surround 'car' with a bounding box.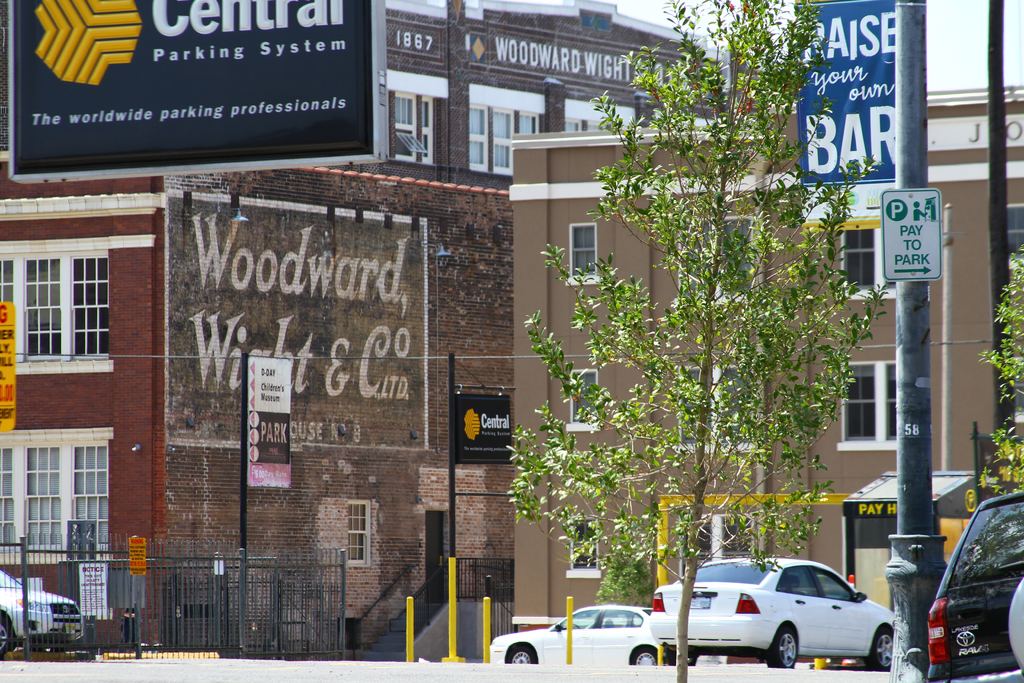
region(489, 602, 655, 664).
